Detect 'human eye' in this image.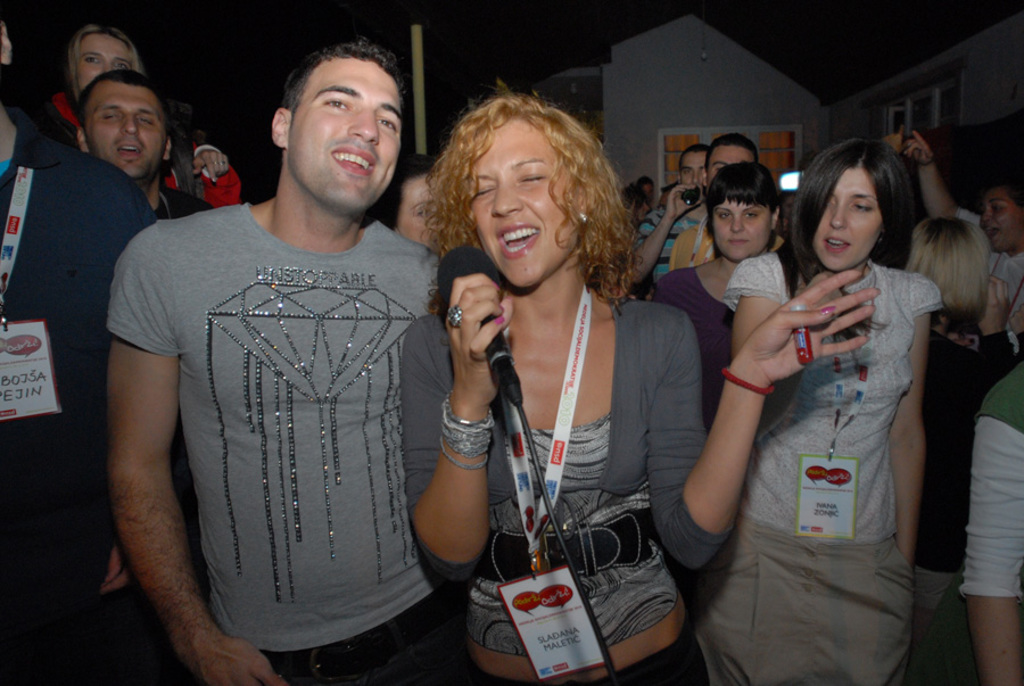
Detection: [135,115,156,127].
